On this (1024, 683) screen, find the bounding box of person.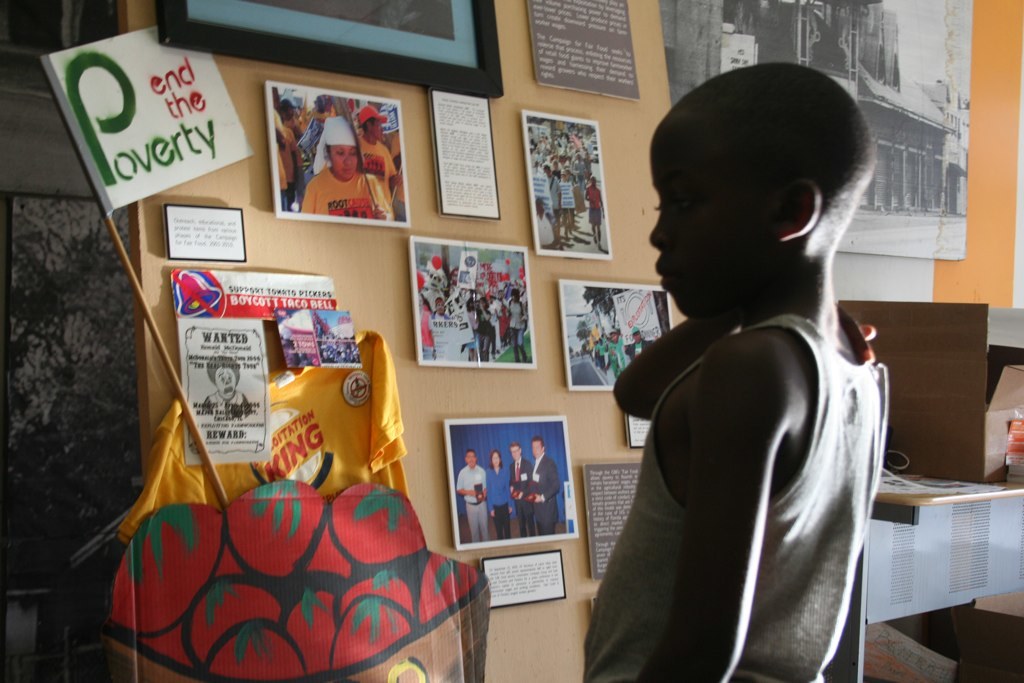
Bounding box: 584, 71, 915, 663.
